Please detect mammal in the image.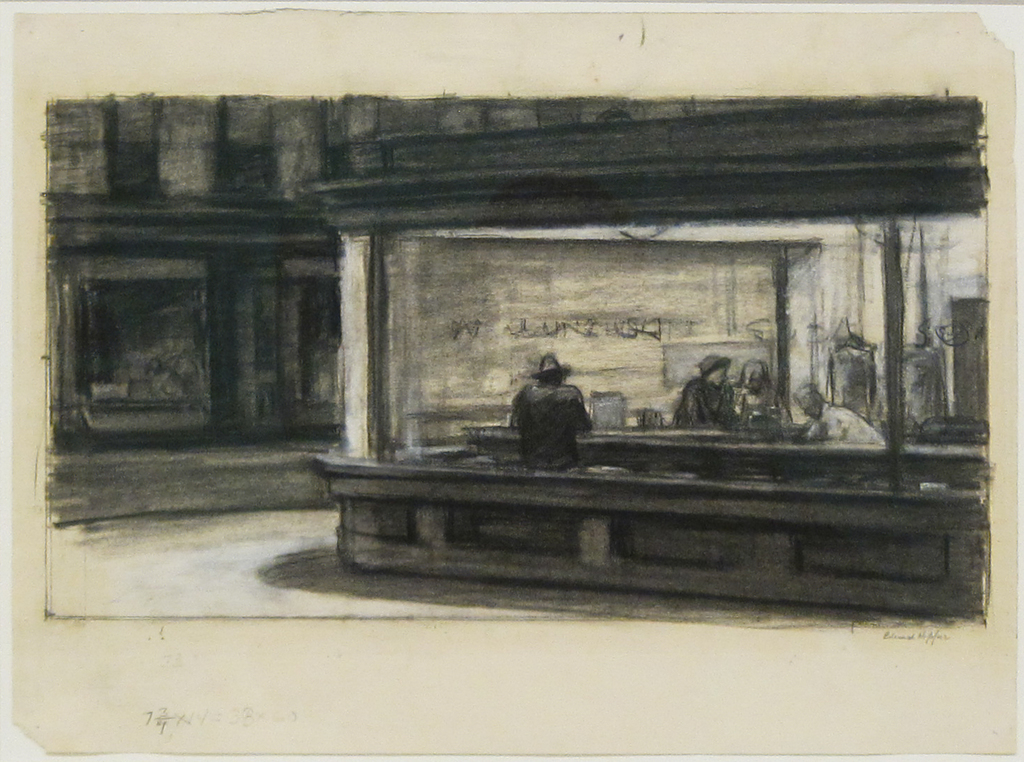
left=681, top=352, right=739, bottom=426.
